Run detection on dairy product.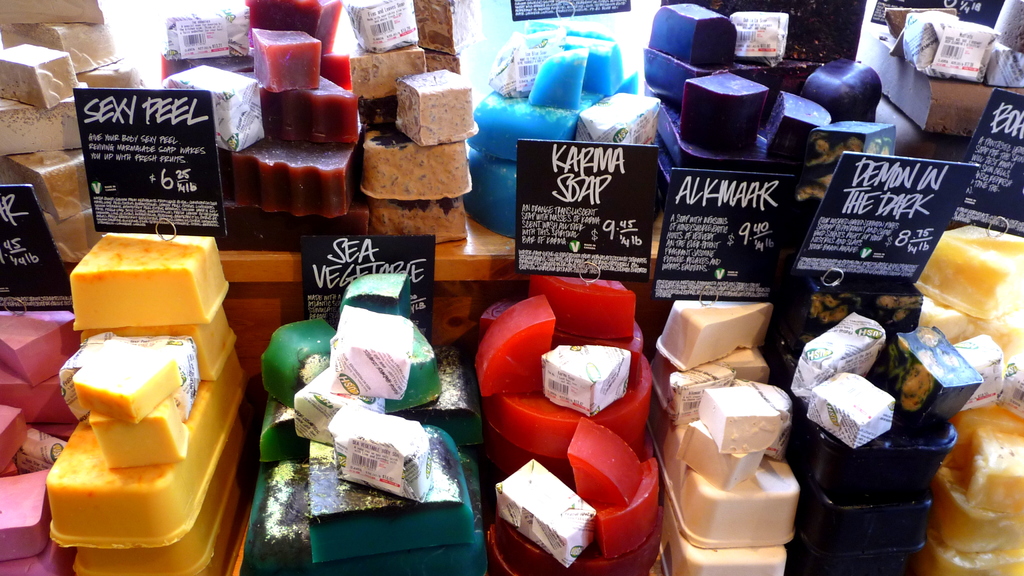
Result: detection(700, 384, 788, 453).
